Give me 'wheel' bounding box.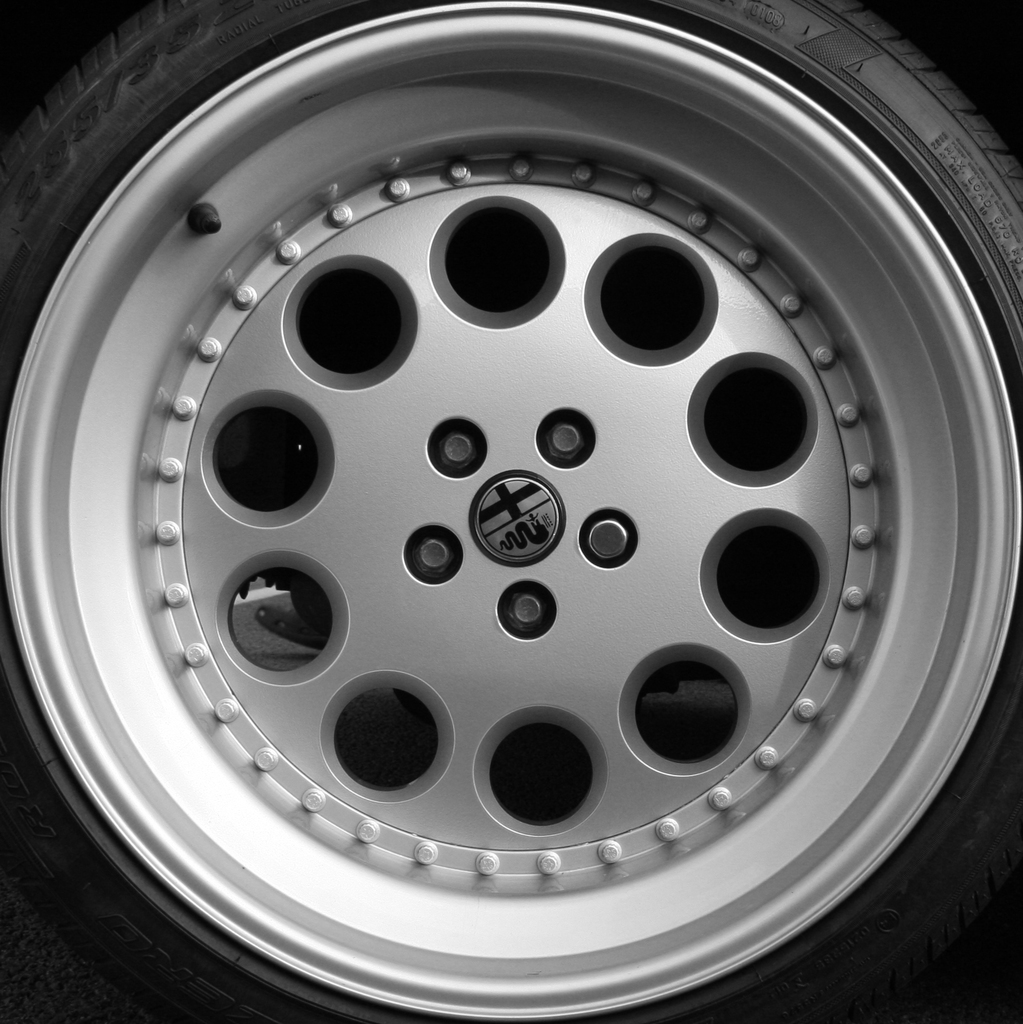
[left=4, top=28, right=1022, bottom=982].
